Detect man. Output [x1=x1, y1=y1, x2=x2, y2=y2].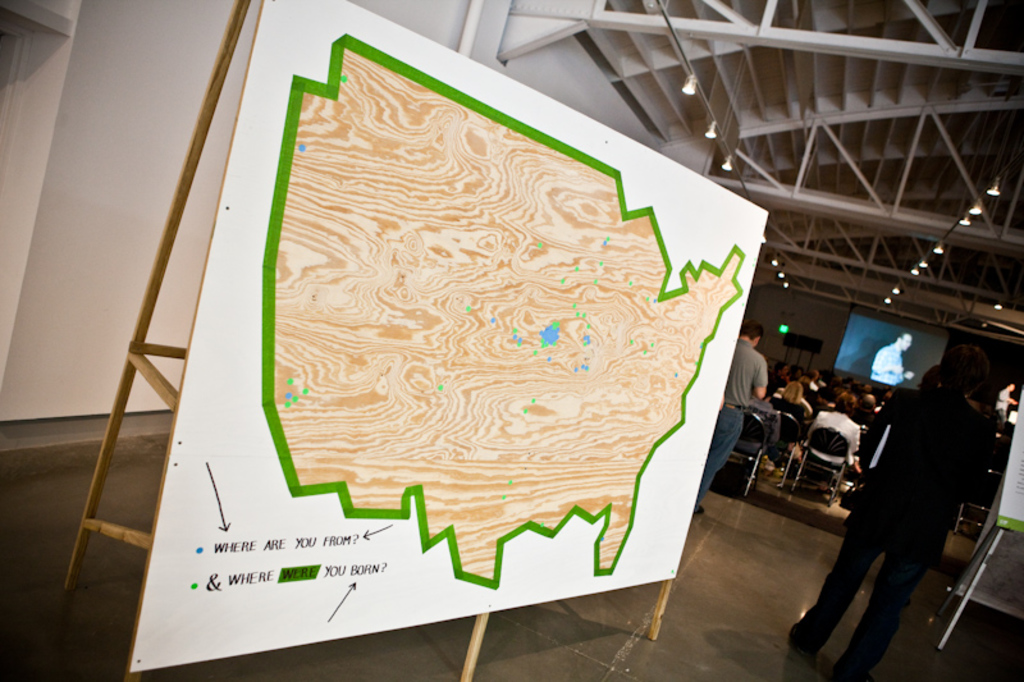
[x1=865, y1=322, x2=918, y2=389].
